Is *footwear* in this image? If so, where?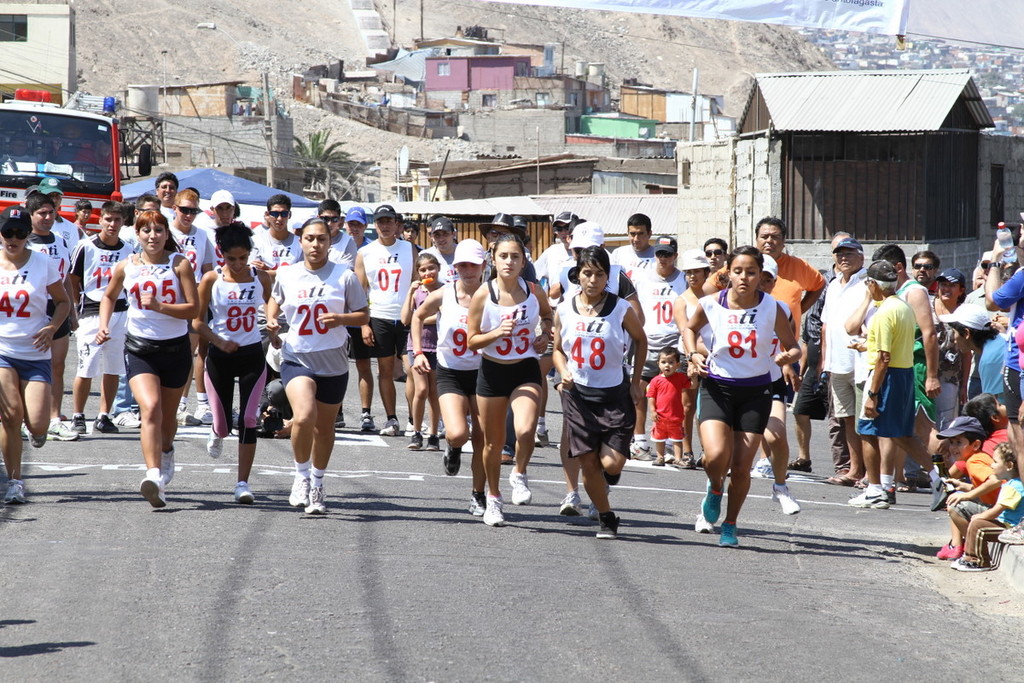
Yes, at select_region(681, 455, 693, 467).
